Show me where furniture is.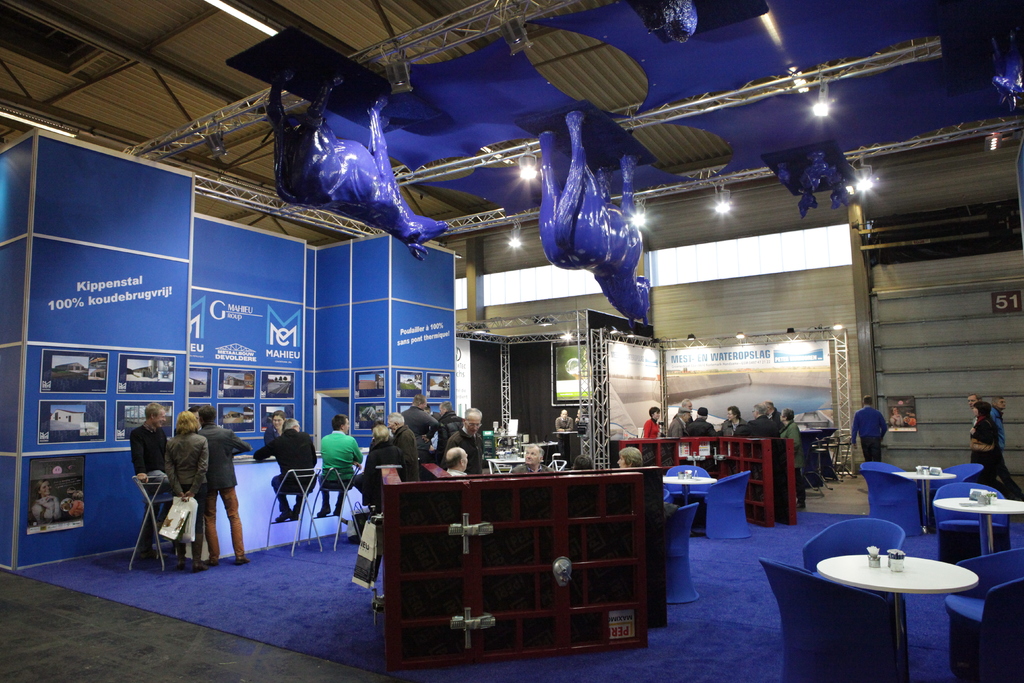
furniture is at crop(307, 460, 362, 556).
